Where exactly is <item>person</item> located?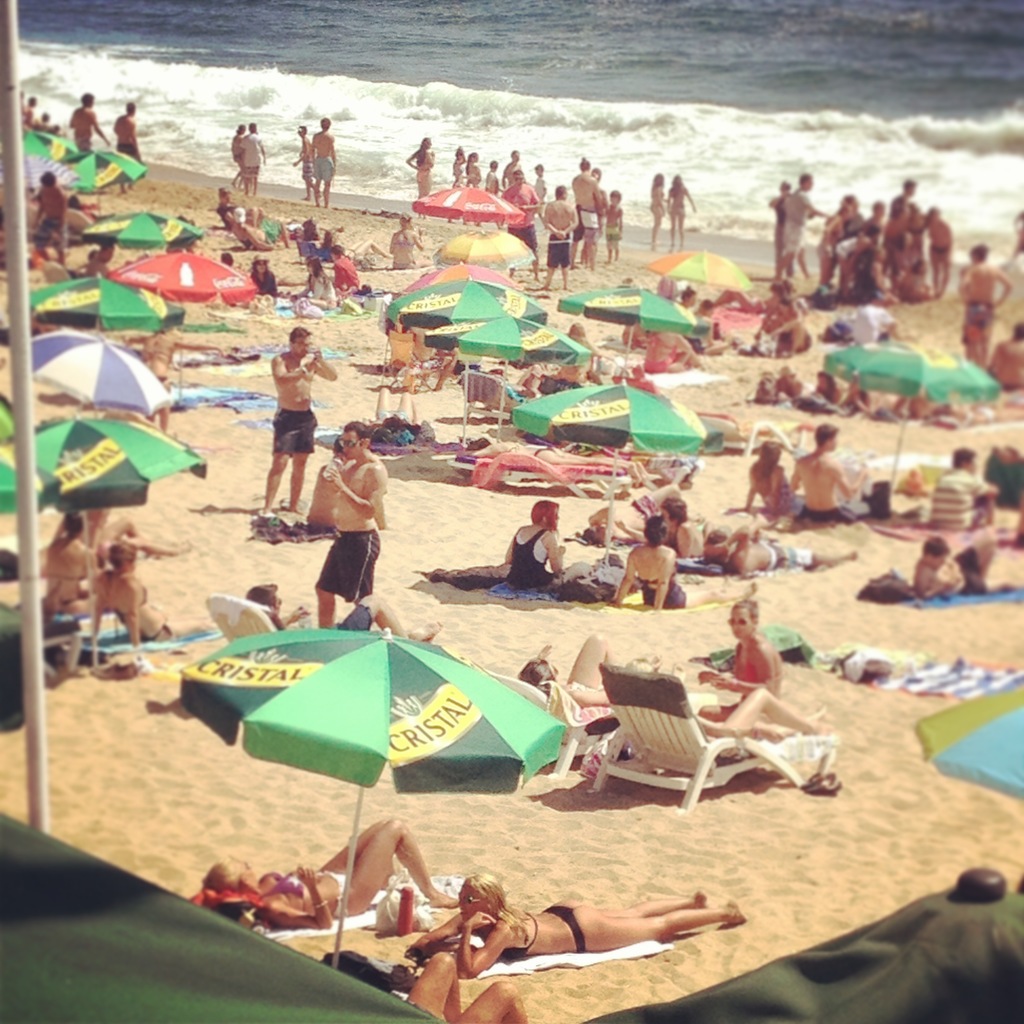
Its bounding box is 599,188,626,260.
